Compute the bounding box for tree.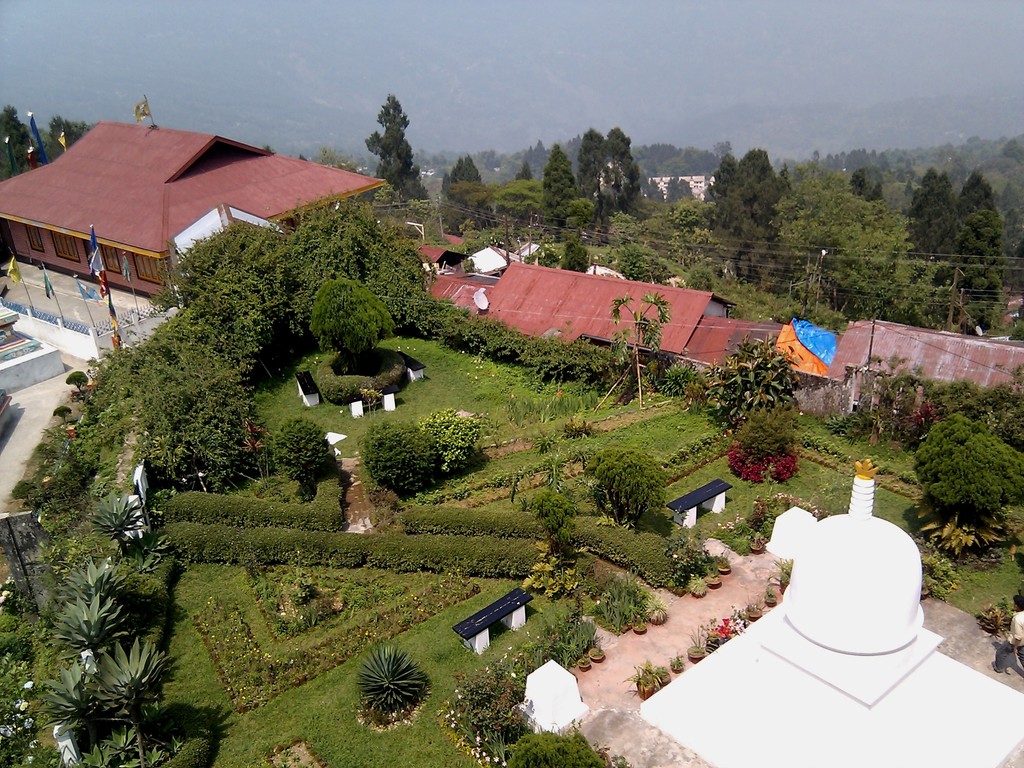
l=266, t=193, r=437, b=358.
